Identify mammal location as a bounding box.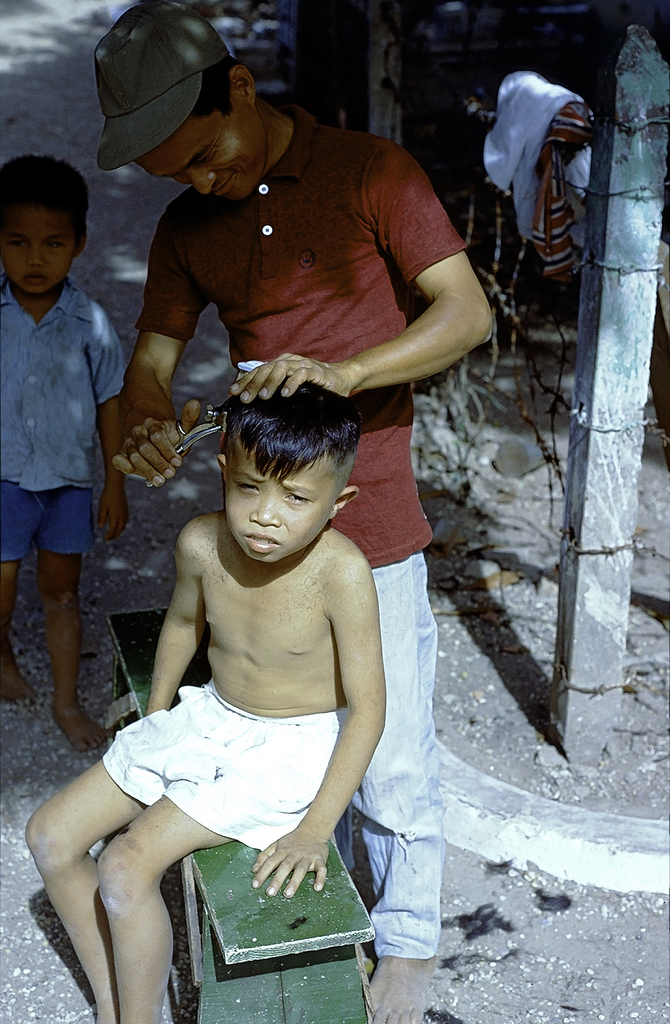
select_region(23, 369, 387, 1022).
